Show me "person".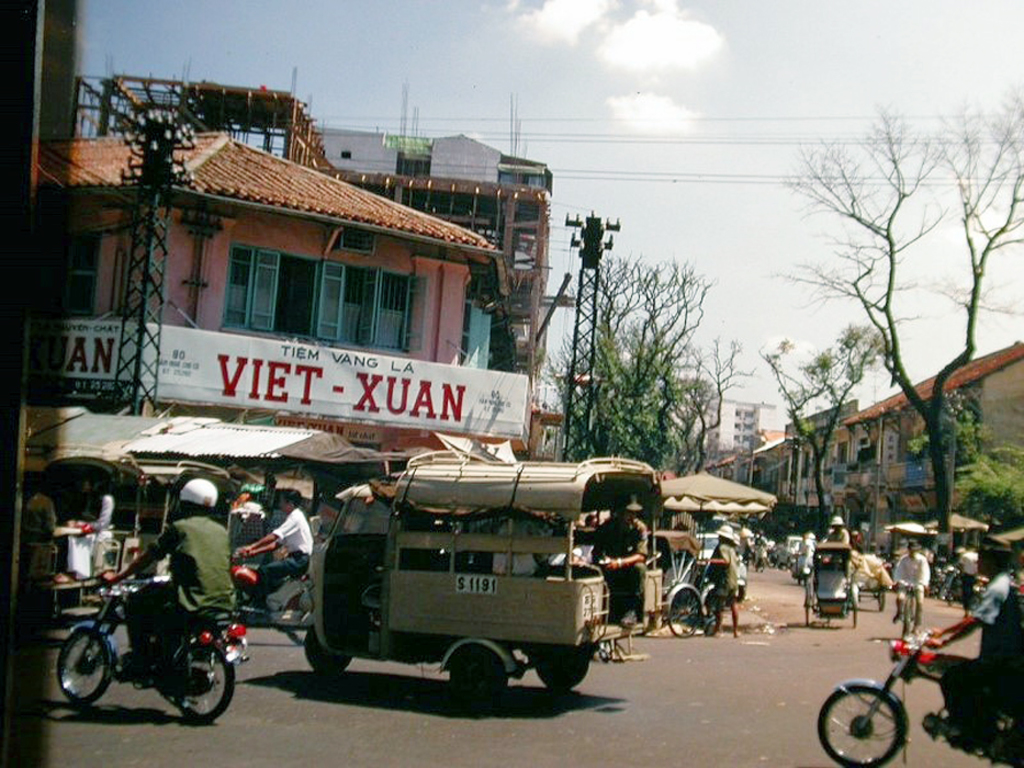
"person" is here: region(93, 477, 243, 673).
